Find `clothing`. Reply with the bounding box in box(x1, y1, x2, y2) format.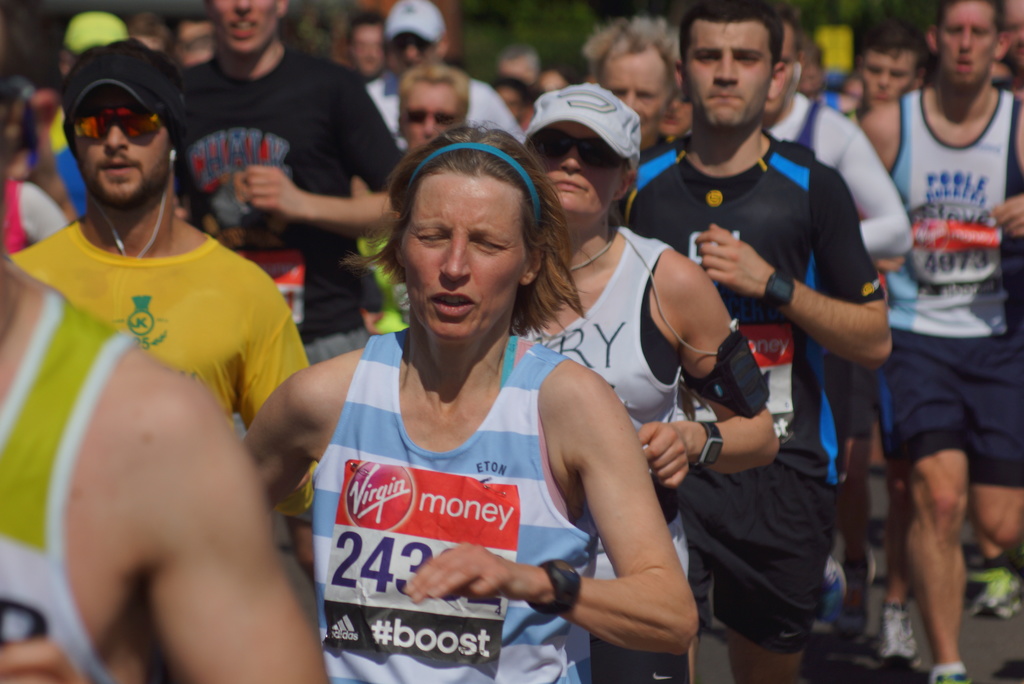
box(170, 46, 405, 441).
